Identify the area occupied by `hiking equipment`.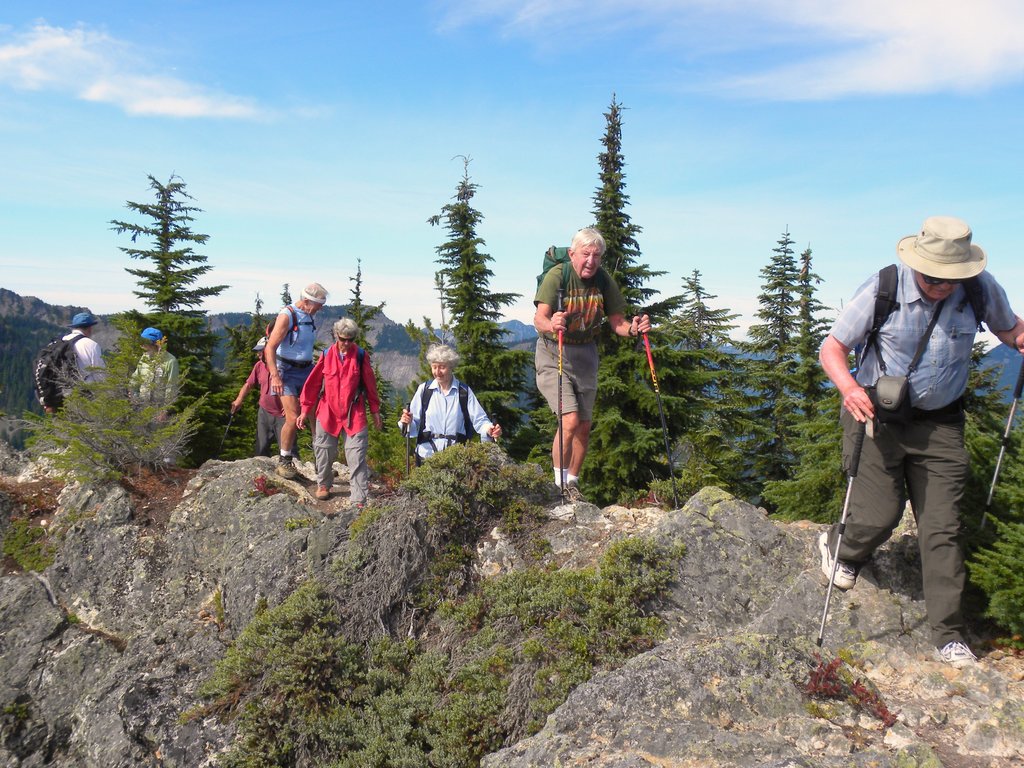
Area: <box>415,372,476,456</box>.
